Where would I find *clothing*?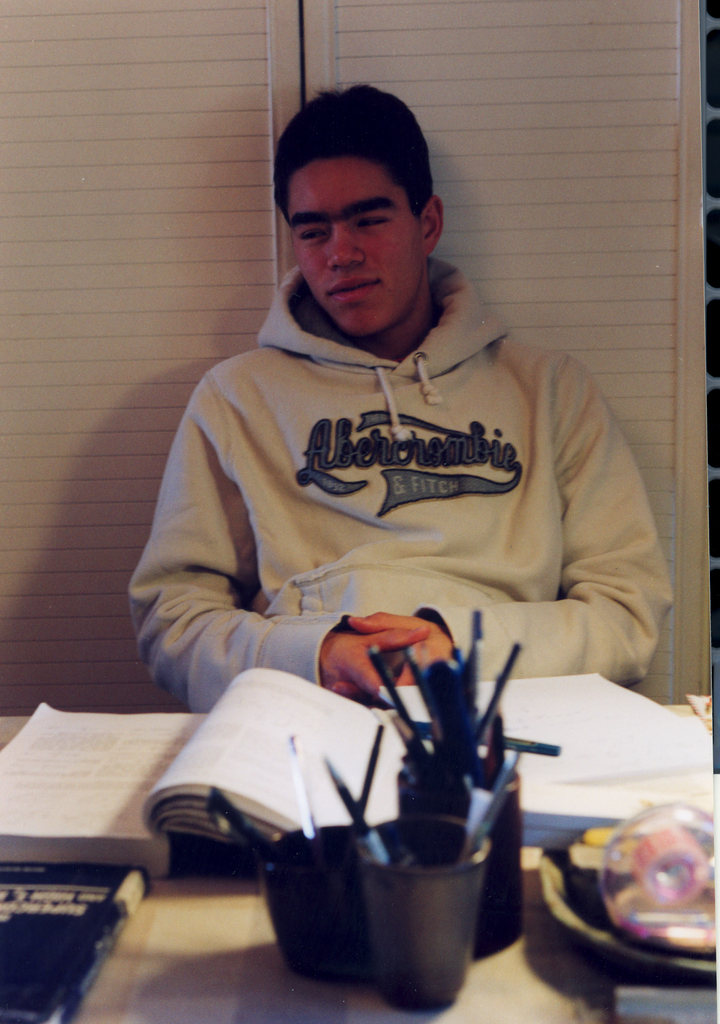
At crop(126, 253, 669, 739).
